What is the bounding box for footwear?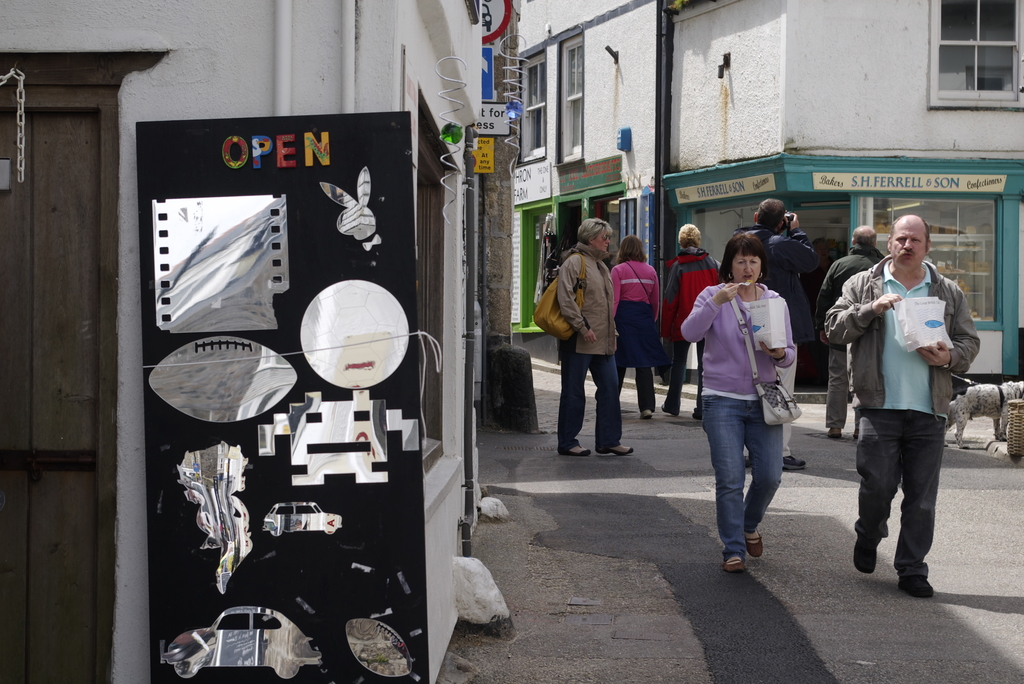
[851,544,876,571].
